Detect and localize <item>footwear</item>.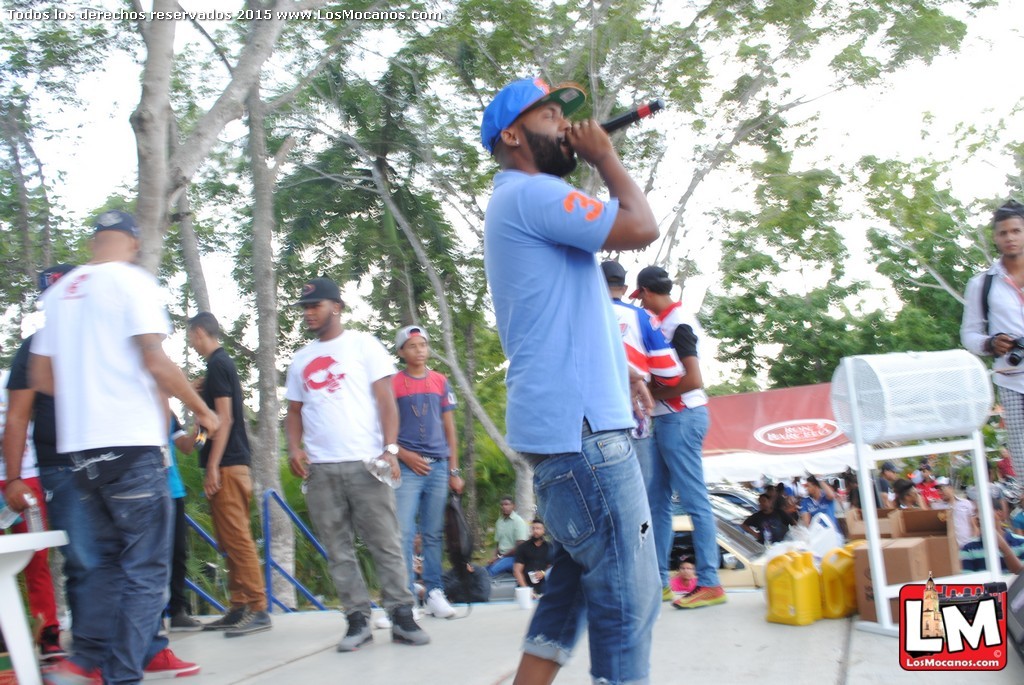
Localized at (x1=170, y1=607, x2=203, y2=635).
